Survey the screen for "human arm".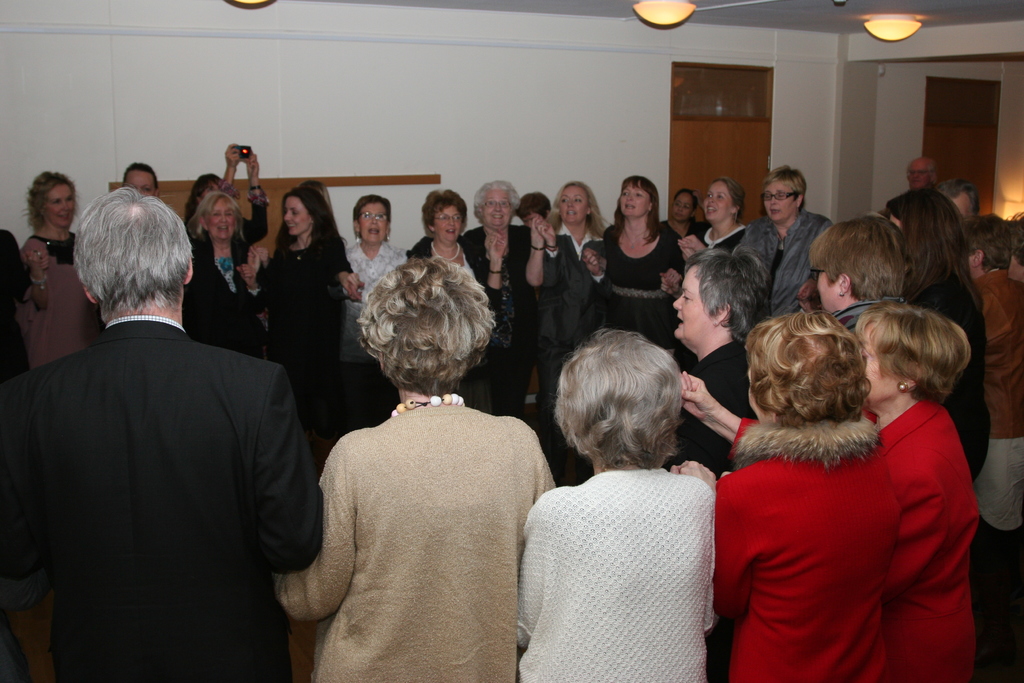
Survey found: [x1=519, y1=215, x2=551, y2=290].
